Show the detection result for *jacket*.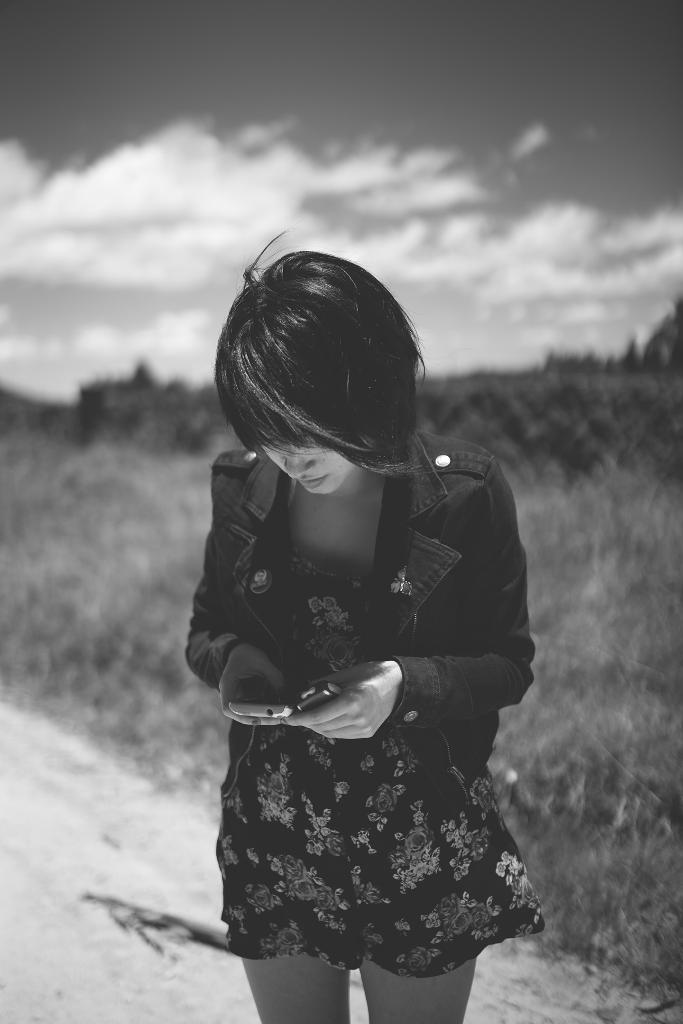
<region>160, 373, 543, 832</region>.
